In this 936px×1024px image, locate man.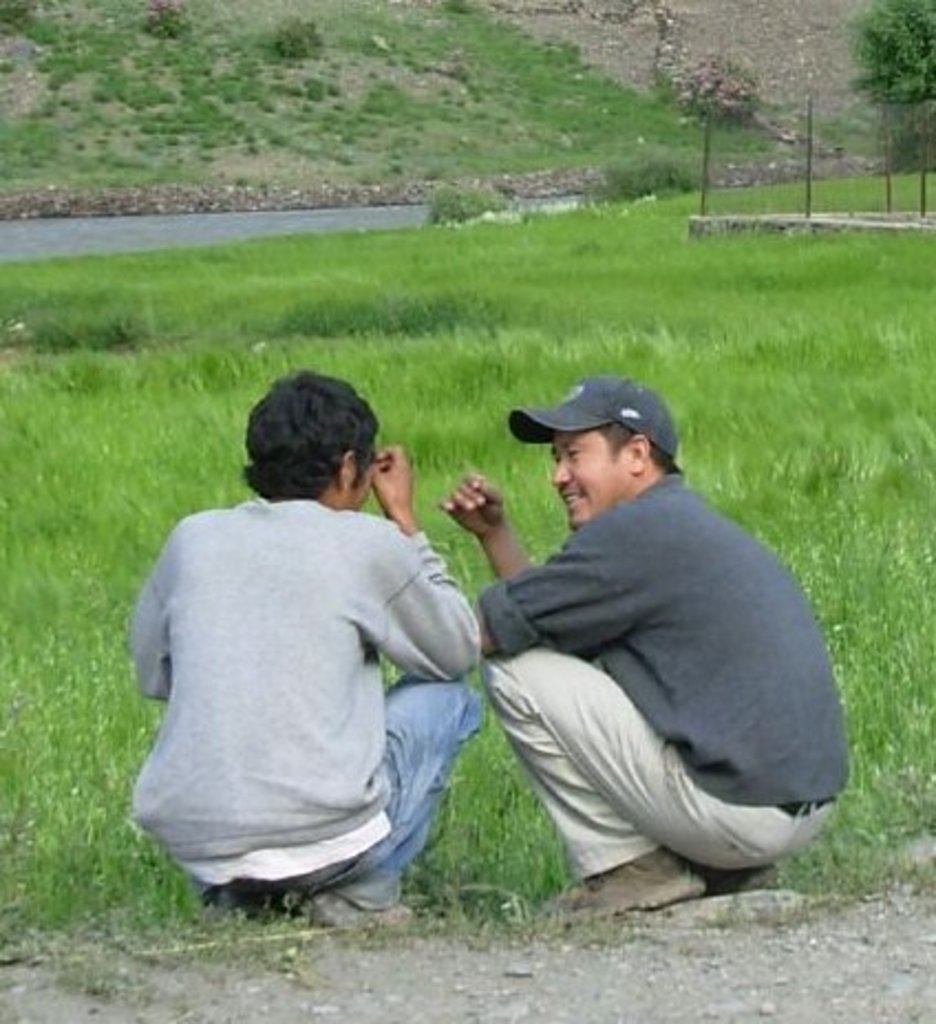
Bounding box: crop(130, 366, 483, 916).
